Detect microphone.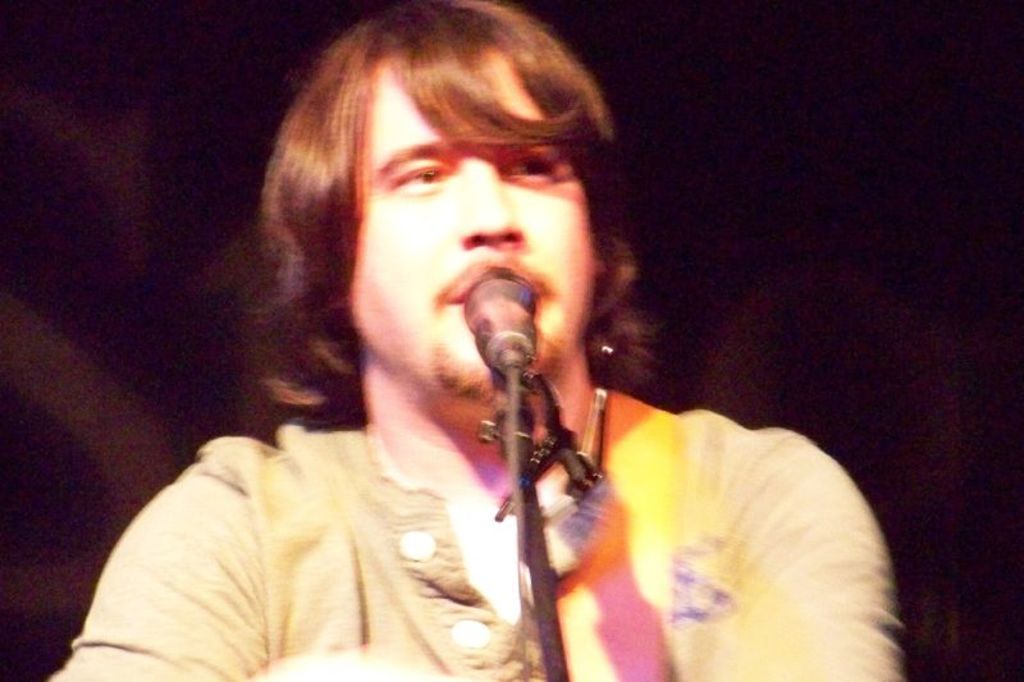
Detected at 467,305,589,517.
